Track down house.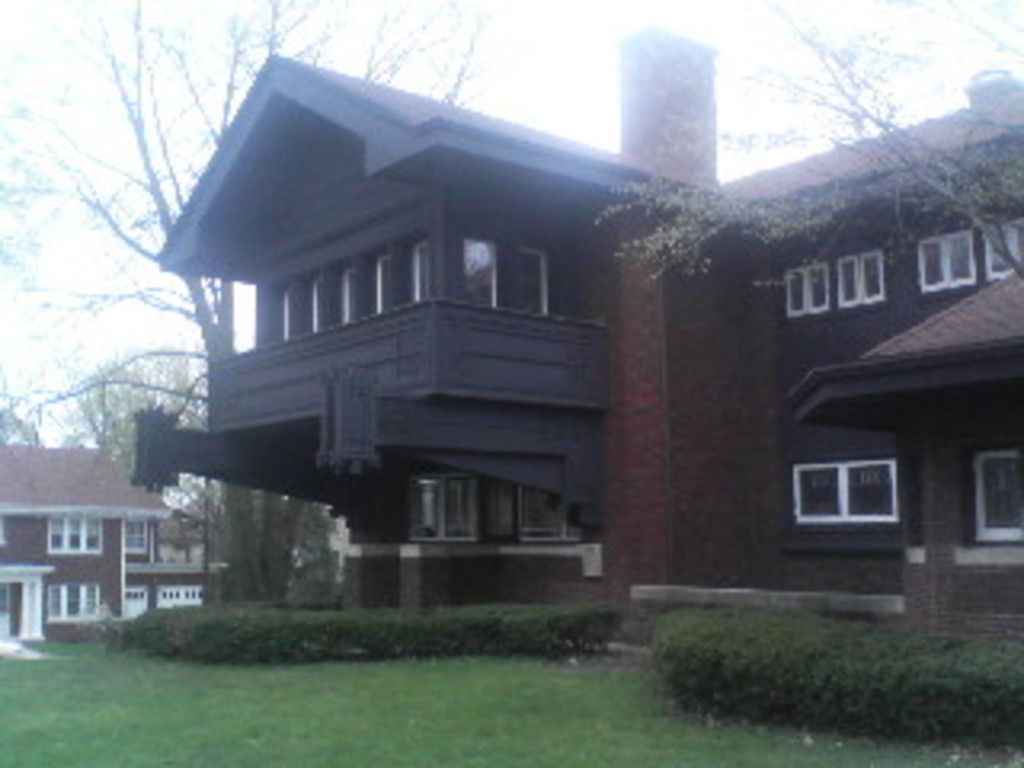
Tracked to Rect(0, 442, 224, 621).
